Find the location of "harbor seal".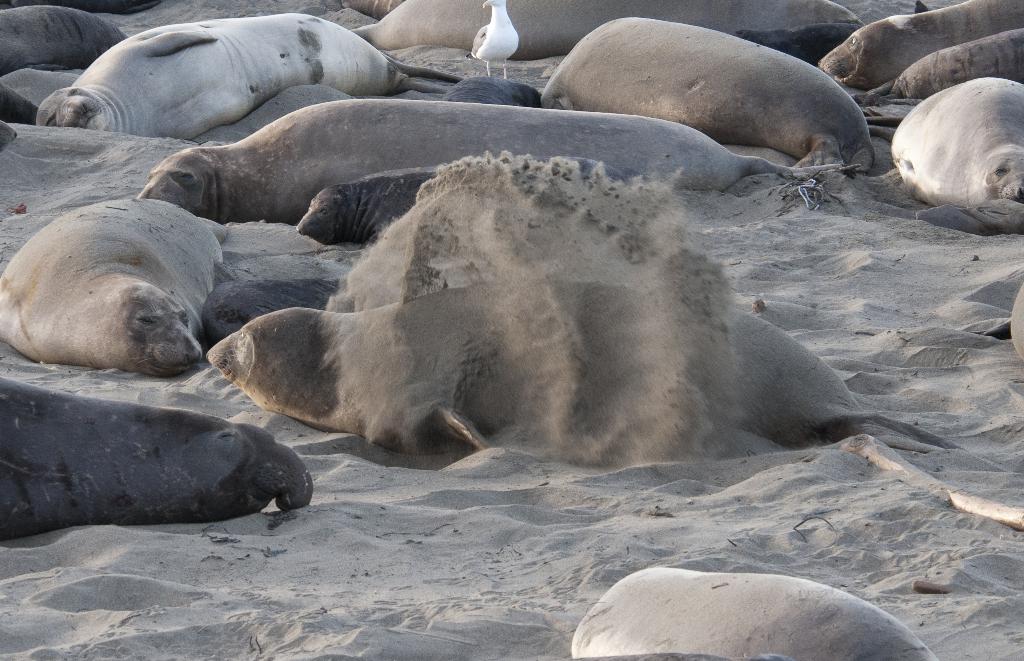
Location: rect(572, 567, 937, 660).
